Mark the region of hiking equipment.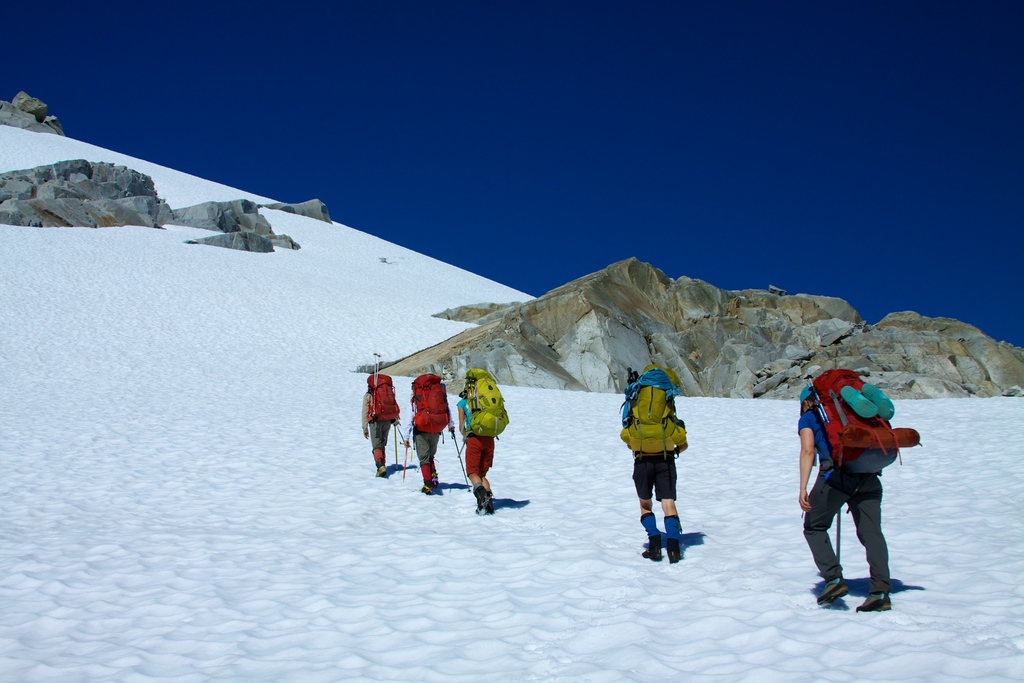
Region: bbox=(817, 578, 847, 605).
